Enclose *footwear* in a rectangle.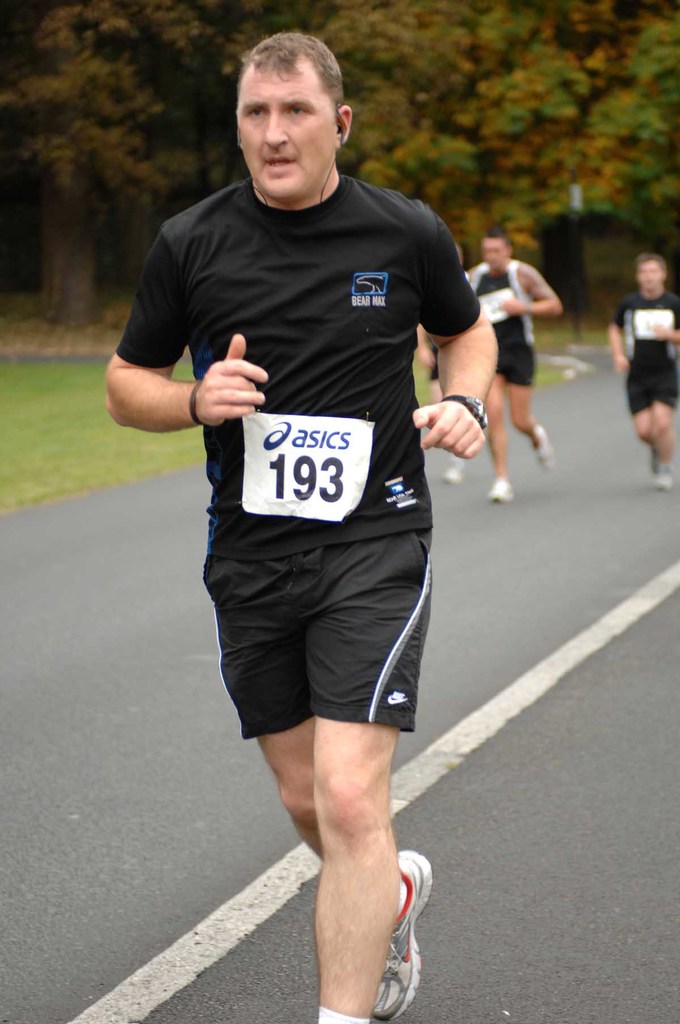
select_region(439, 465, 465, 484).
